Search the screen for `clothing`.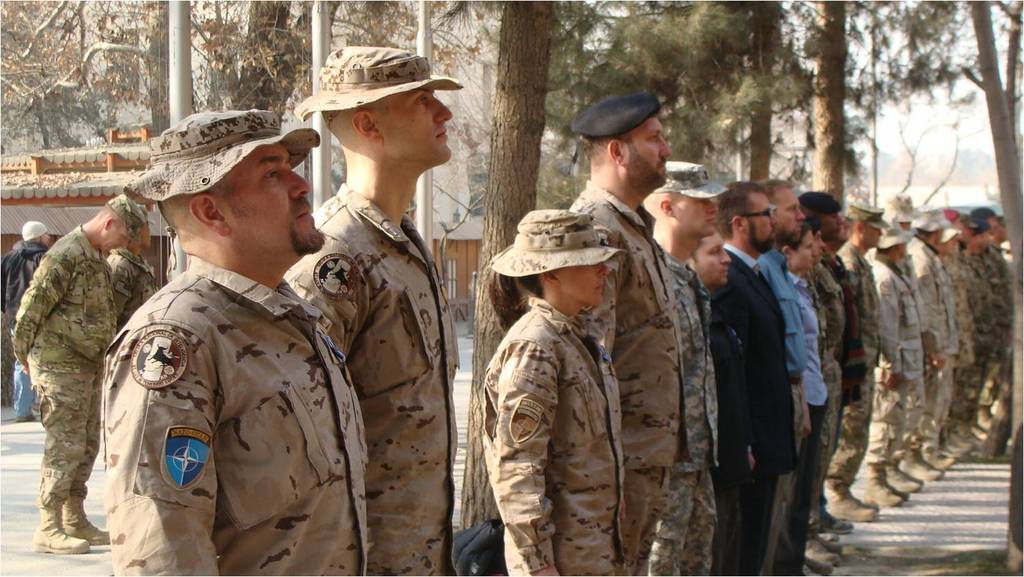
Found at [x1=104, y1=248, x2=163, y2=335].
